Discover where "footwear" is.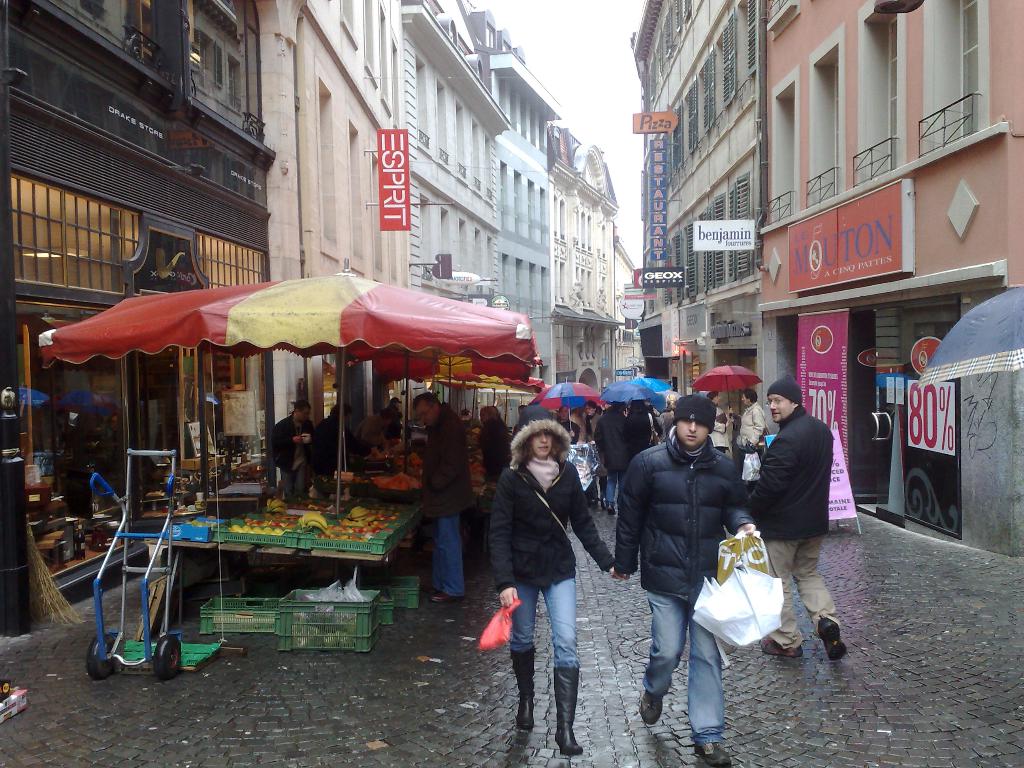
Discovered at rect(636, 688, 661, 725).
